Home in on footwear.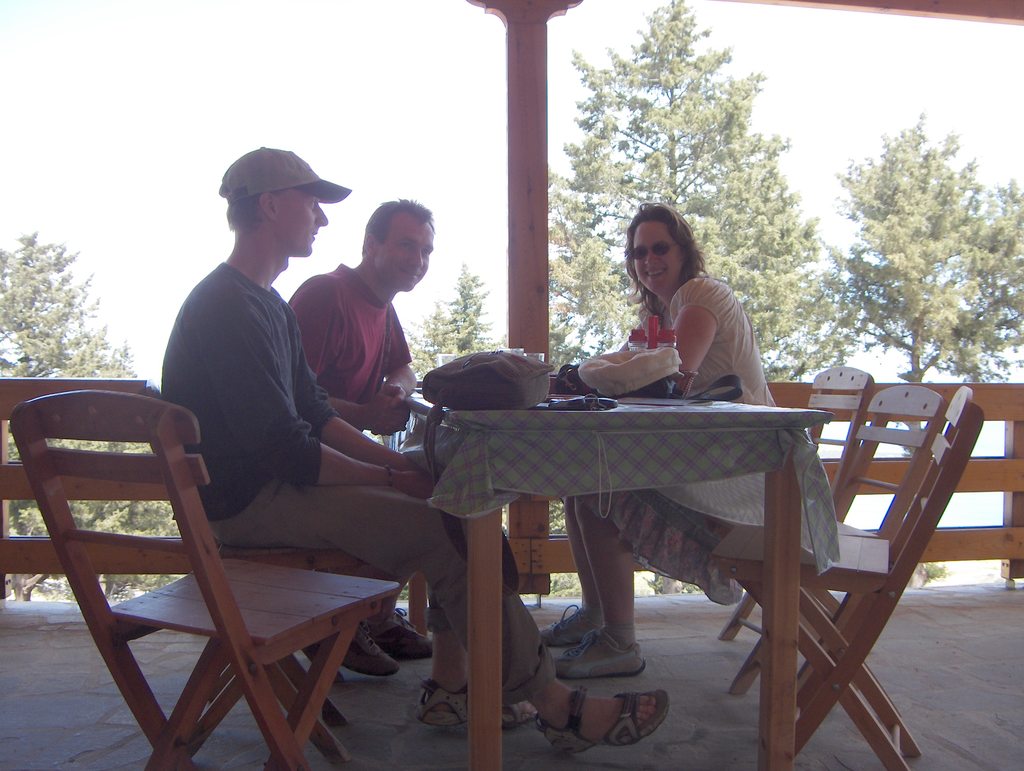
Homed in at (365,607,436,661).
